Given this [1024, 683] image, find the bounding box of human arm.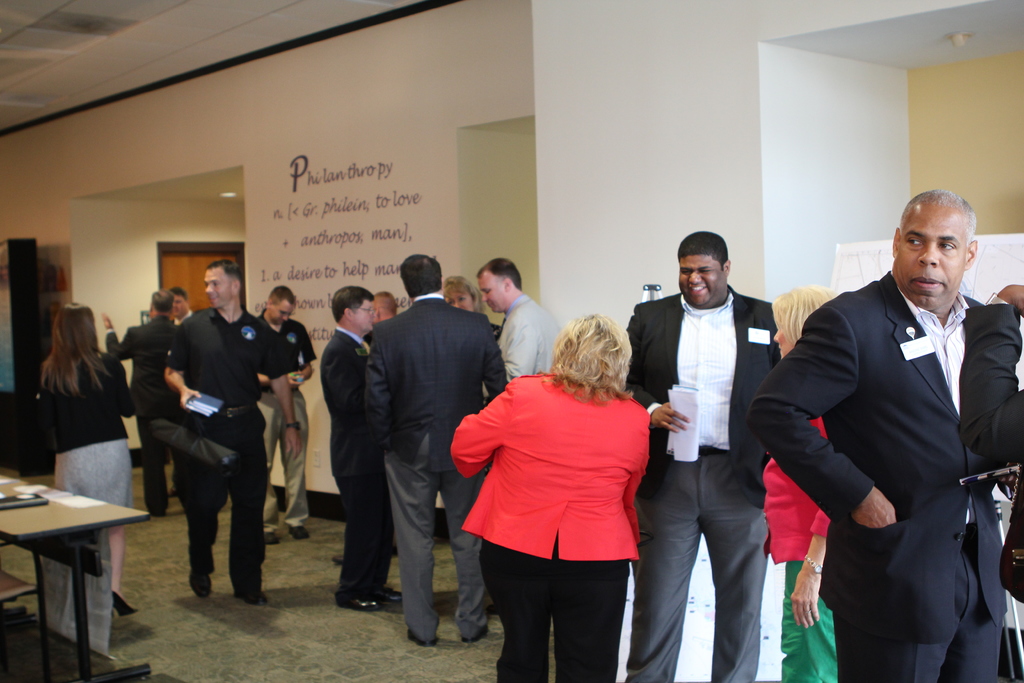
<bbox>109, 354, 136, 424</bbox>.
